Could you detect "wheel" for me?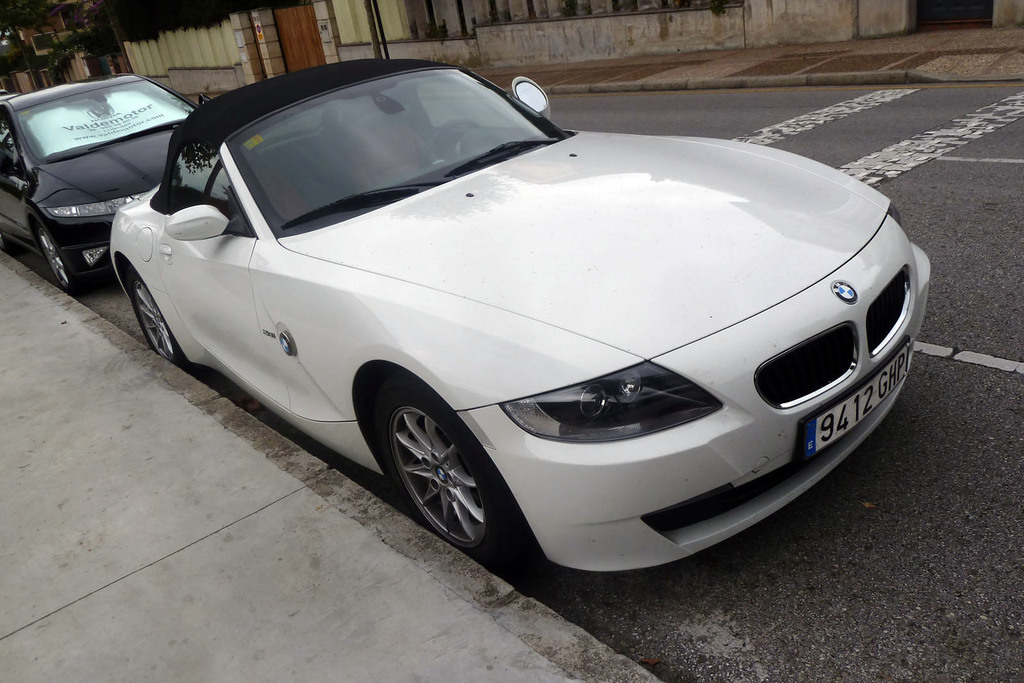
Detection result: x1=124 y1=262 x2=177 y2=366.
